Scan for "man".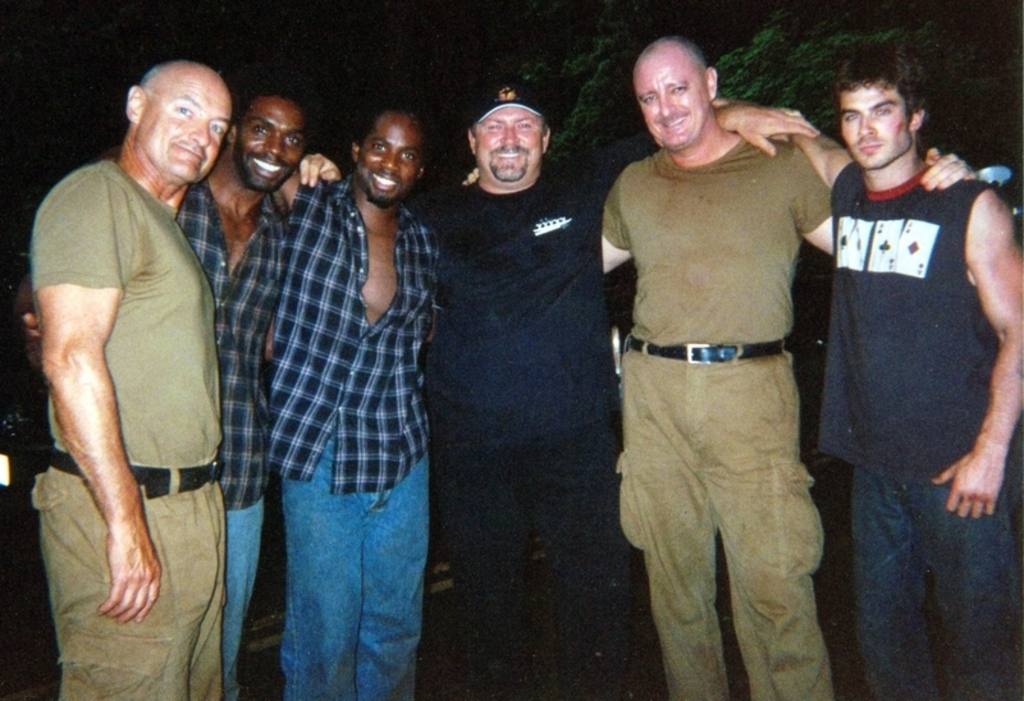
Scan result: box=[787, 23, 1023, 700].
